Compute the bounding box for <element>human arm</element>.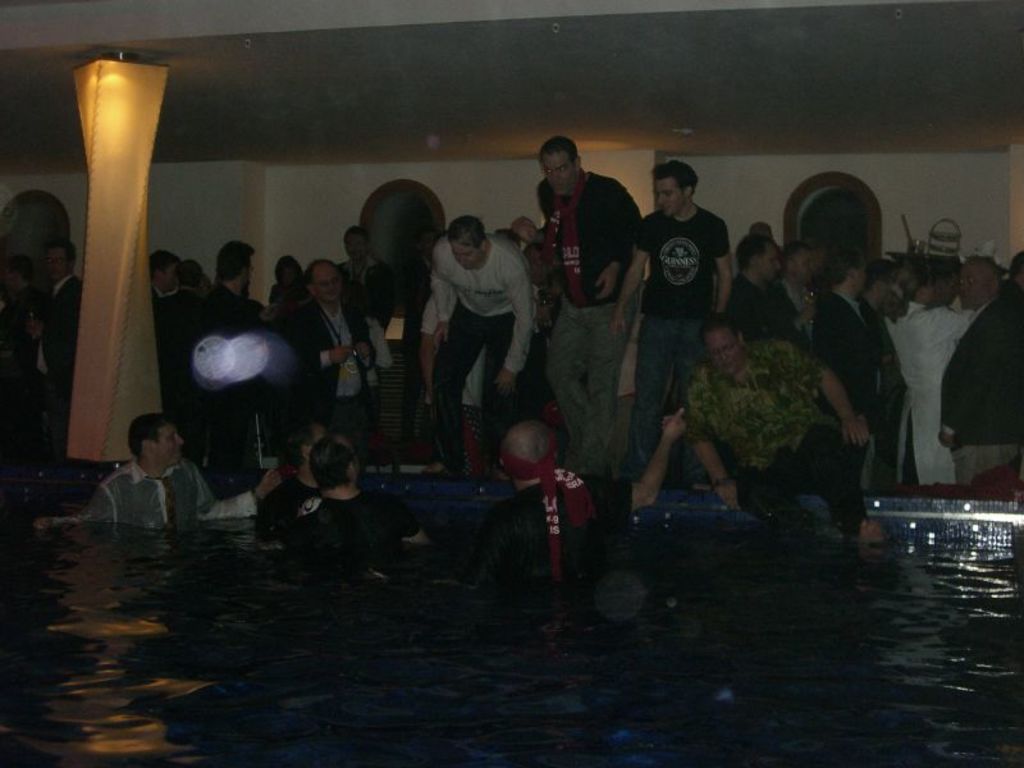
(x1=489, y1=248, x2=545, y2=421).
